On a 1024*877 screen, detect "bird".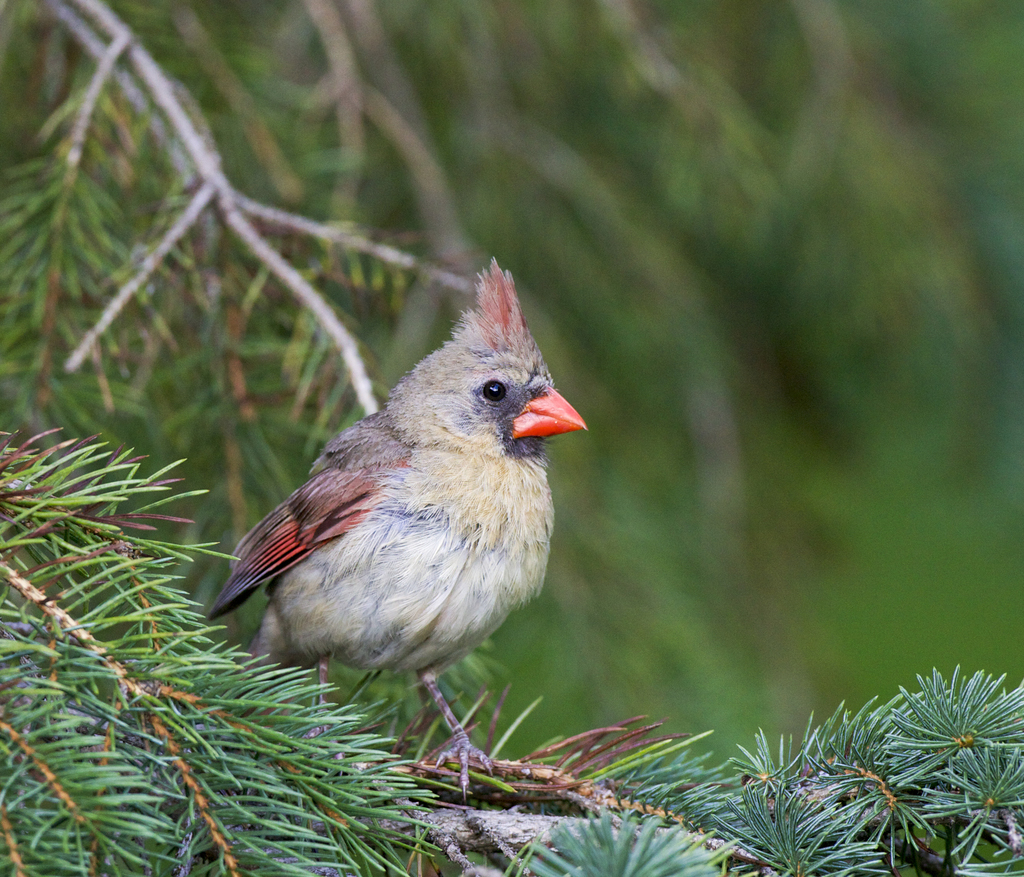
(207,263,558,755).
